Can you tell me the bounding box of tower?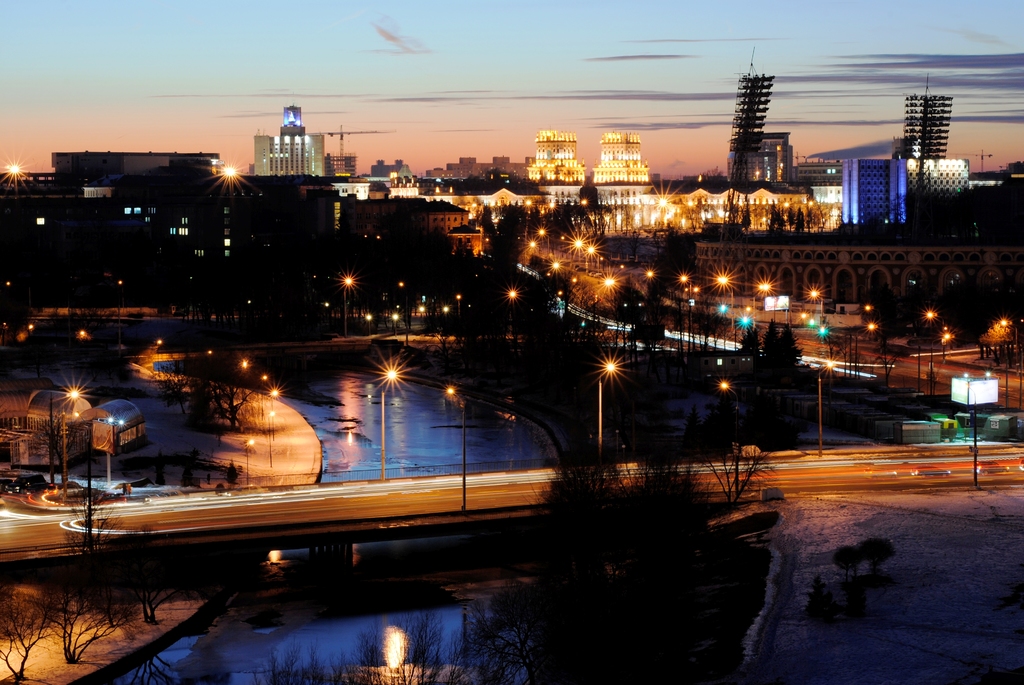
bbox(902, 64, 959, 198).
